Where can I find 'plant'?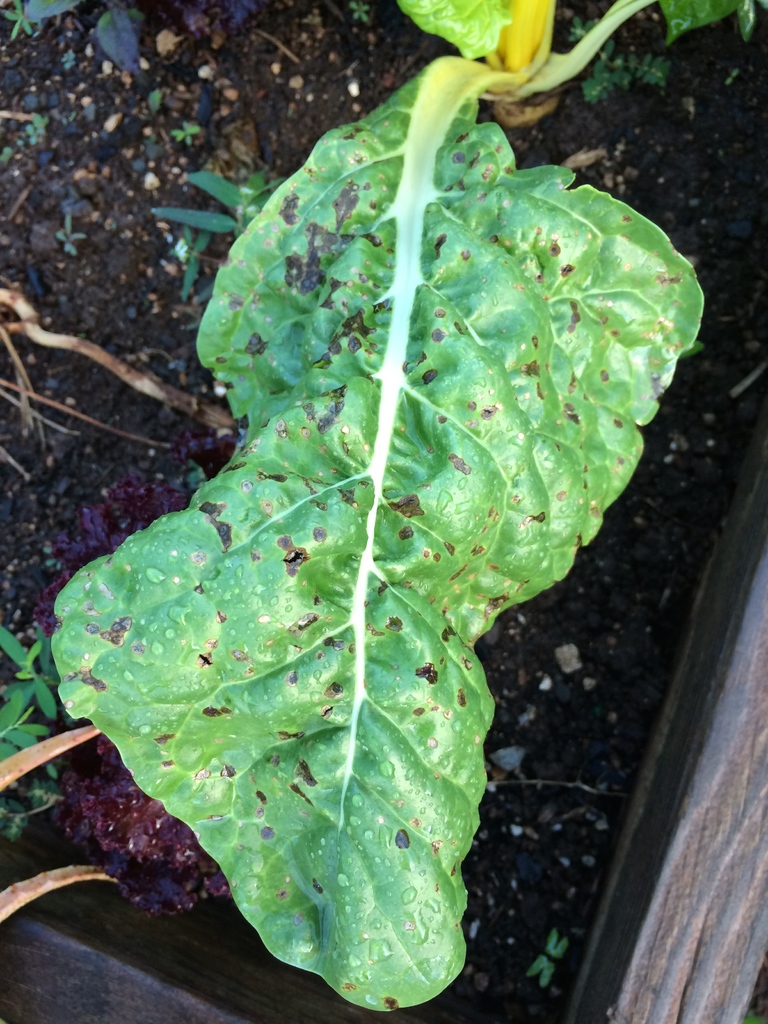
You can find it at rect(28, 109, 51, 148).
